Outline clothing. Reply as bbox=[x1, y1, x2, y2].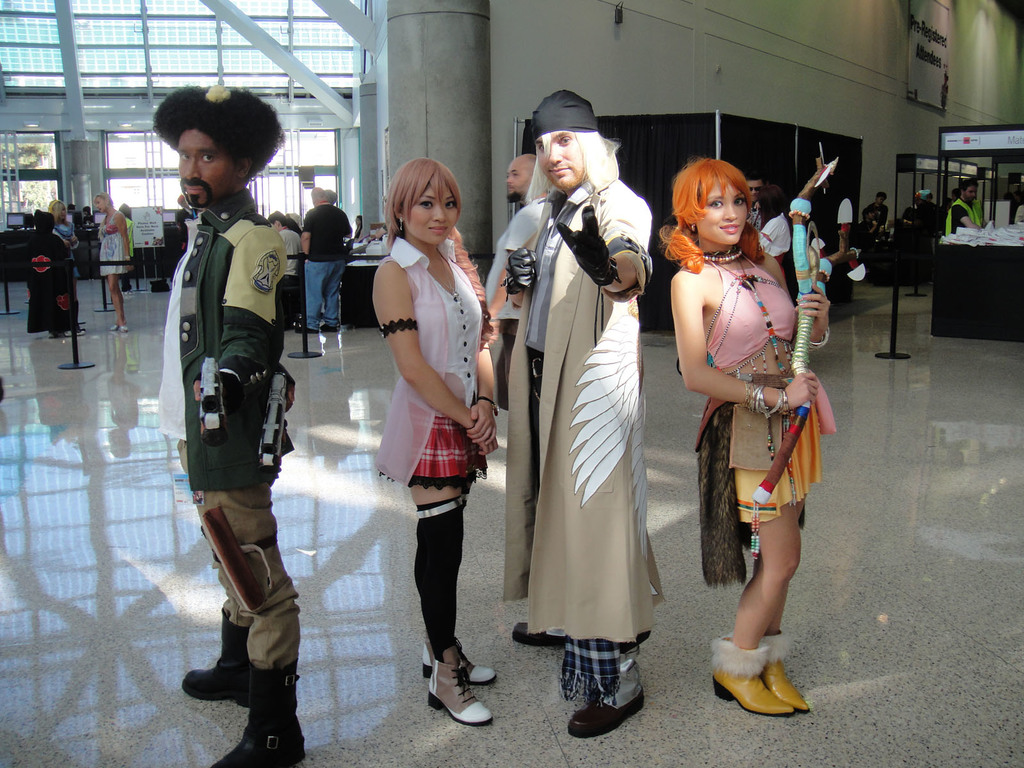
bbox=[680, 245, 824, 578].
